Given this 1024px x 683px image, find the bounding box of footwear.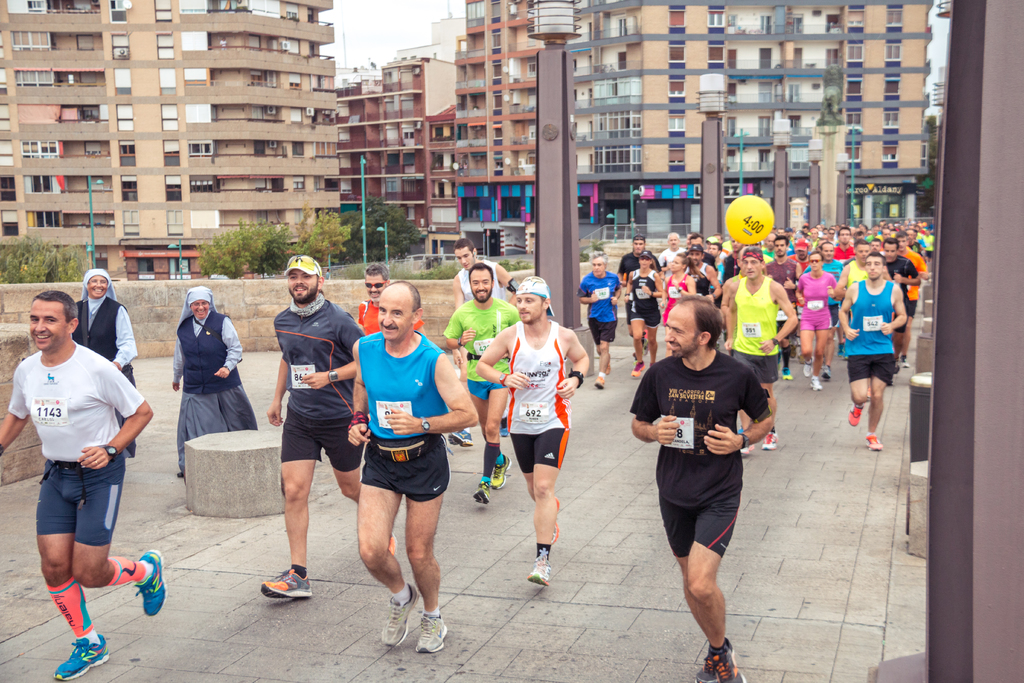
rect(745, 438, 749, 457).
